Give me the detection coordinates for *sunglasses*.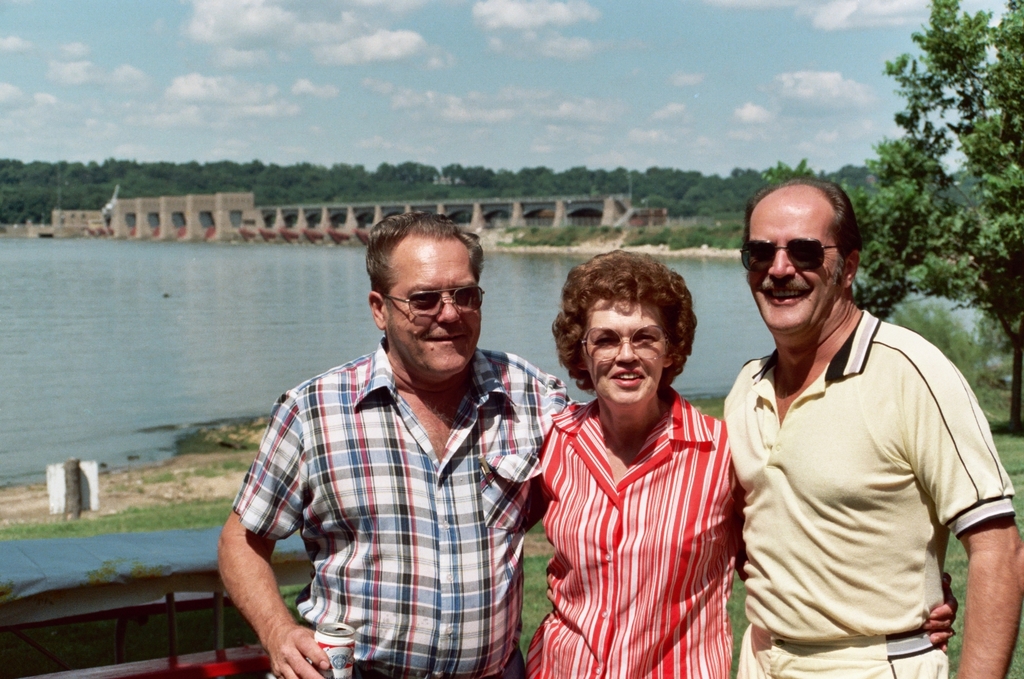
<box>381,284,486,317</box>.
